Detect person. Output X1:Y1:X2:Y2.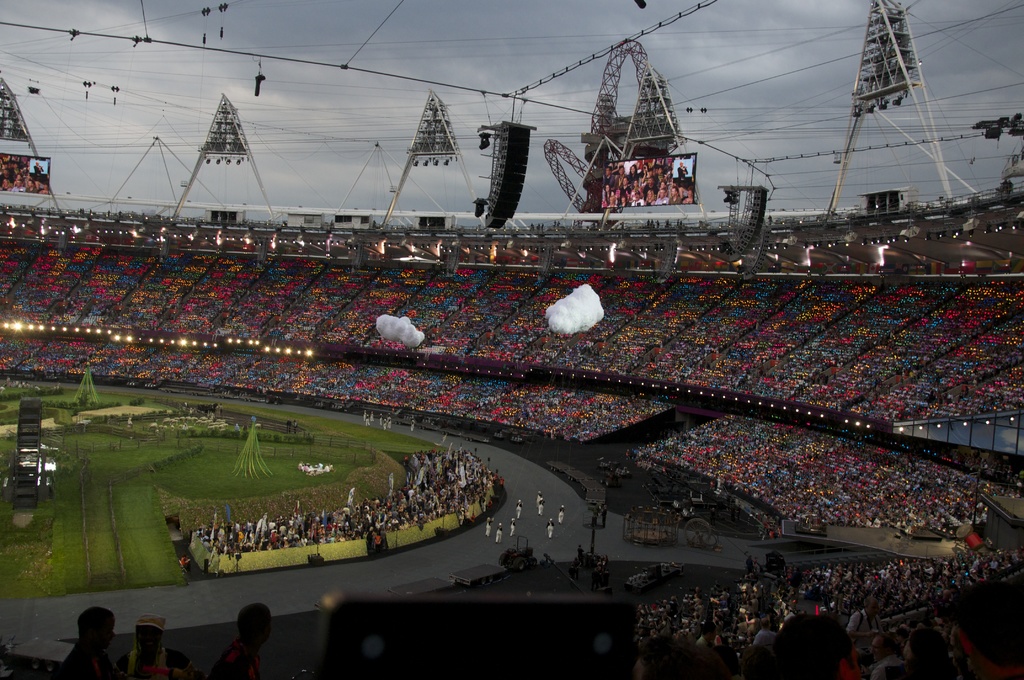
537:499:543:517.
